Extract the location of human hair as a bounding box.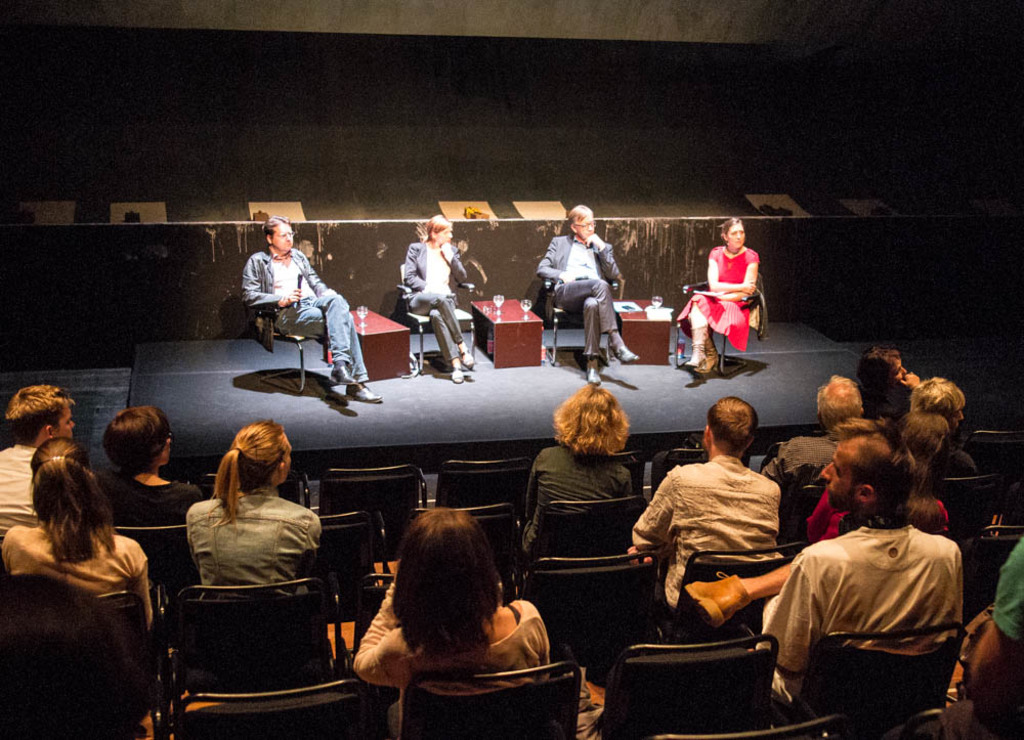
Rect(842, 420, 910, 505).
